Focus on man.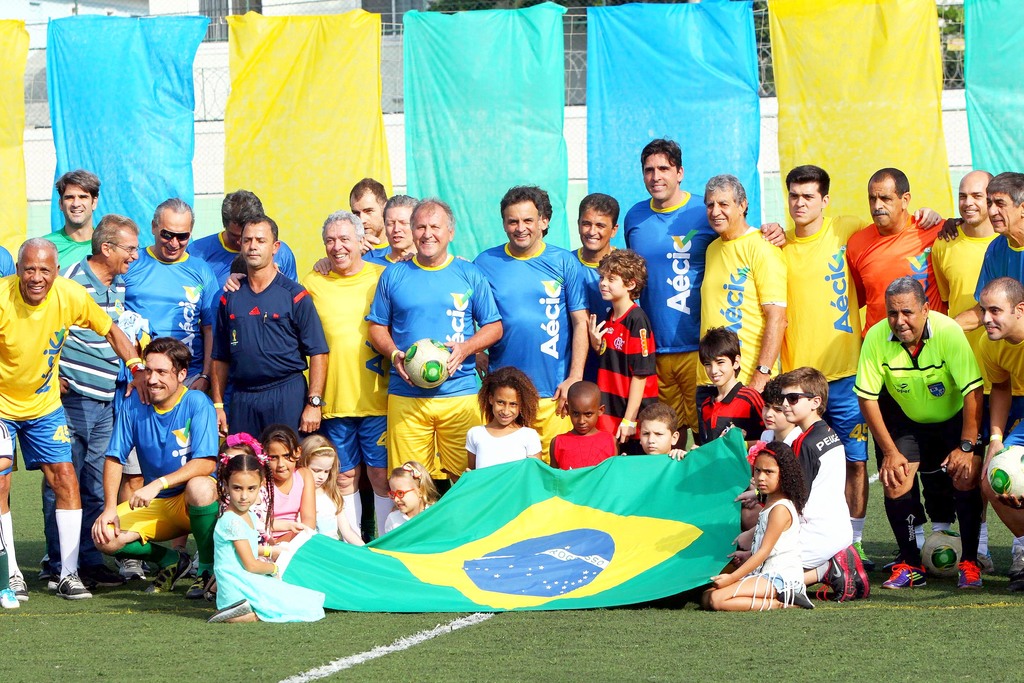
Focused at 297/208/388/543.
